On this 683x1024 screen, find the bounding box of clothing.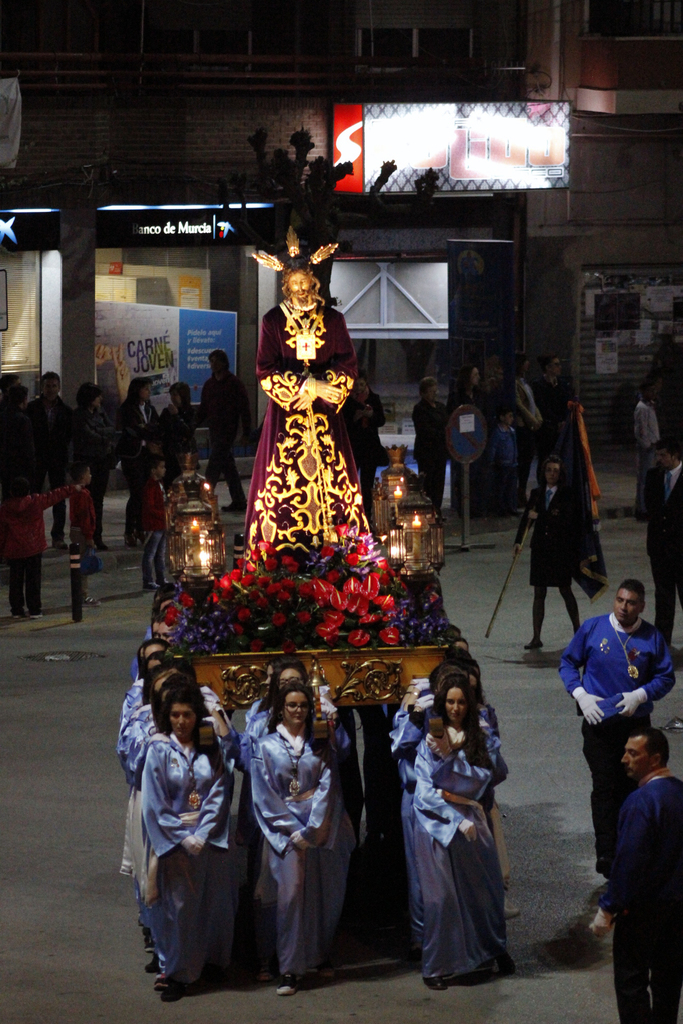
Bounding box: (601, 764, 682, 1023).
